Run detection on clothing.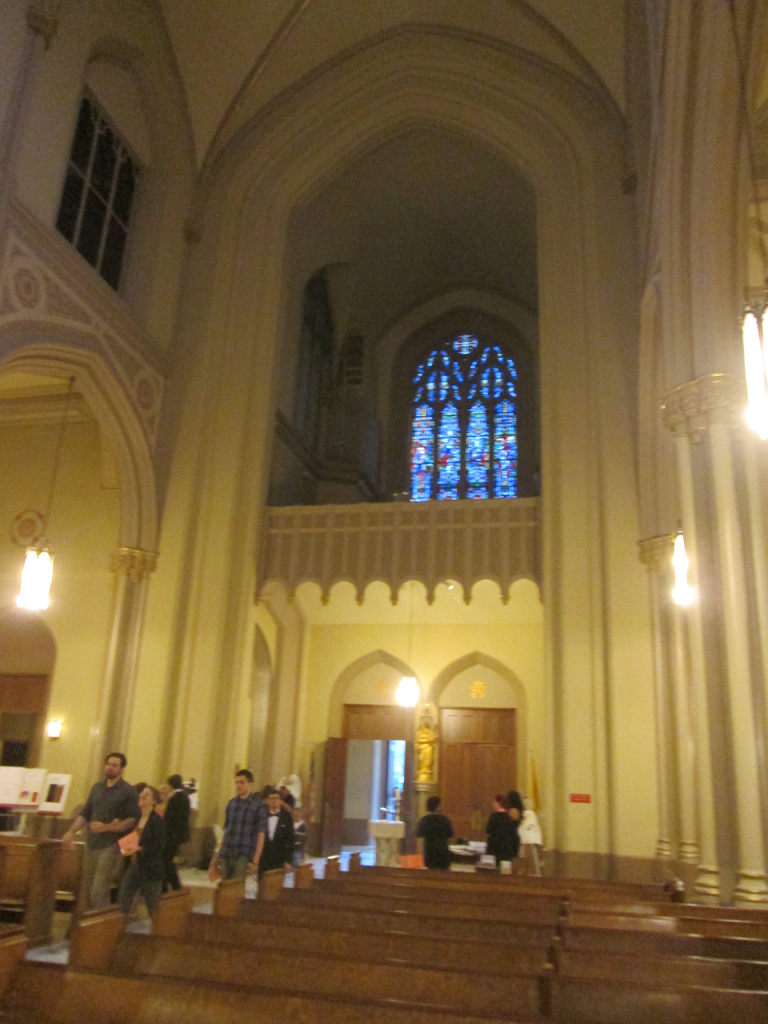
Result: left=410, top=817, right=454, bottom=870.
